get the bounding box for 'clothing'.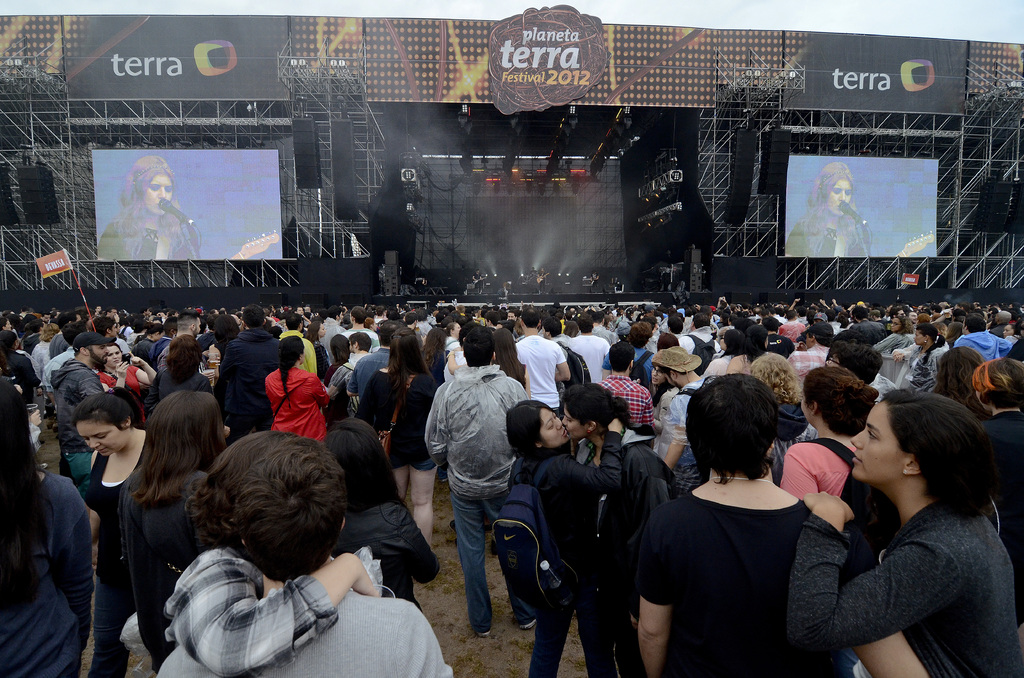
bbox=[93, 216, 197, 263].
